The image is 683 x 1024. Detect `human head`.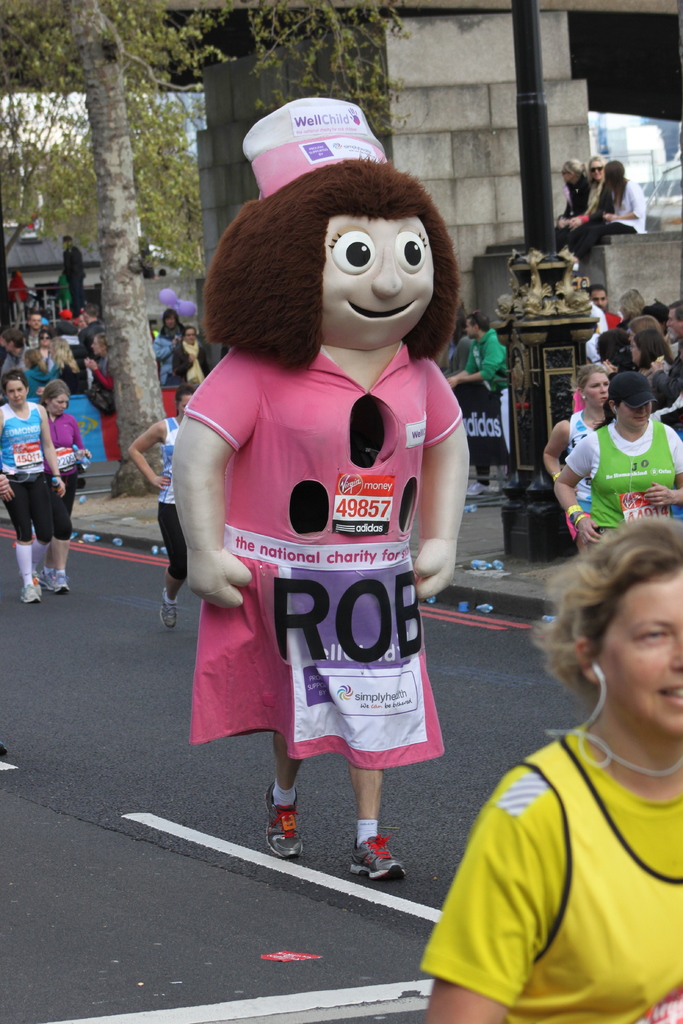
Detection: (left=468, top=314, right=490, bottom=340).
